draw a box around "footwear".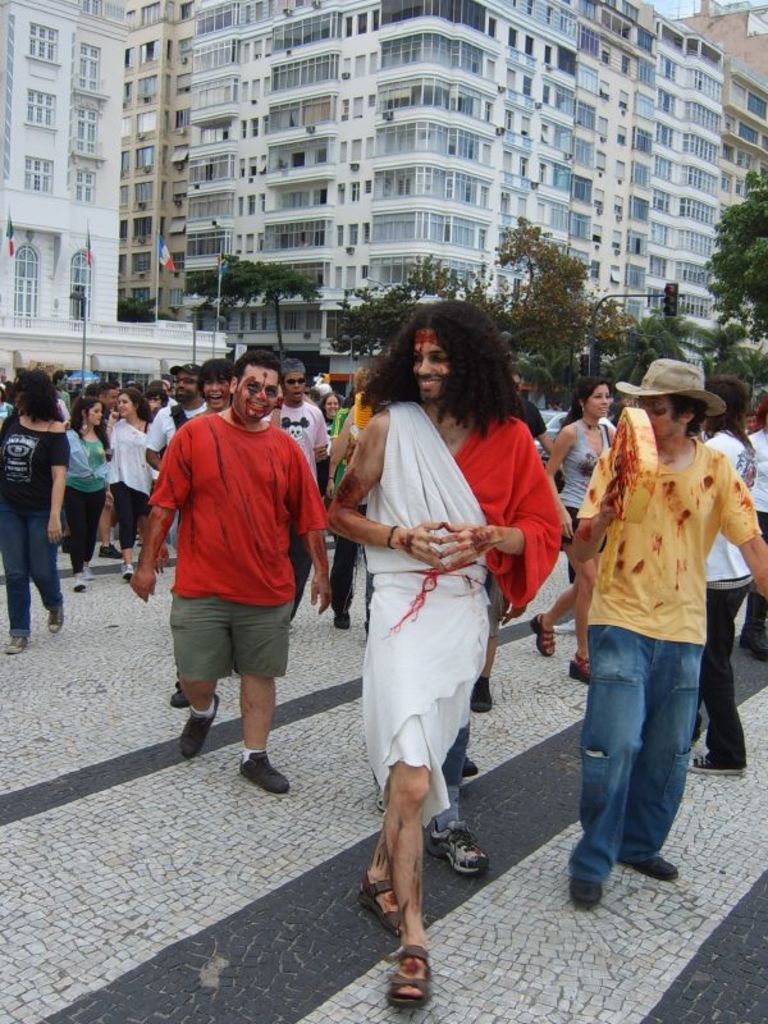
{"x1": 625, "y1": 856, "x2": 678, "y2": 877}.
